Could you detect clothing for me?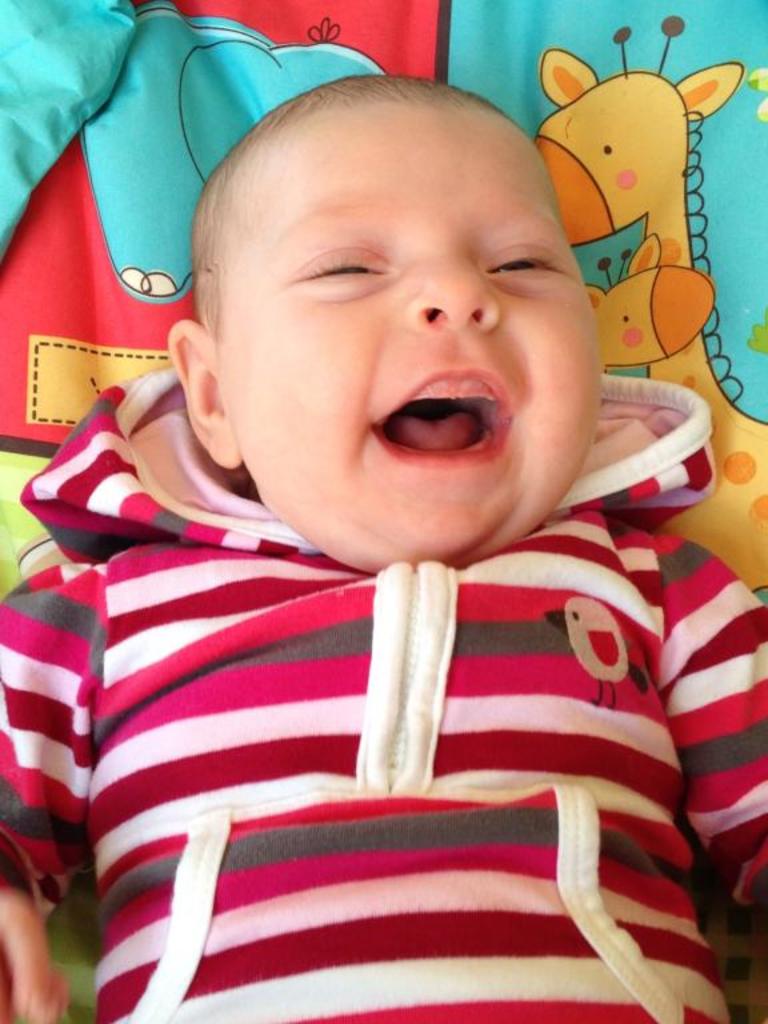
Detection result: BBox(0, 365, 767, 1023).
